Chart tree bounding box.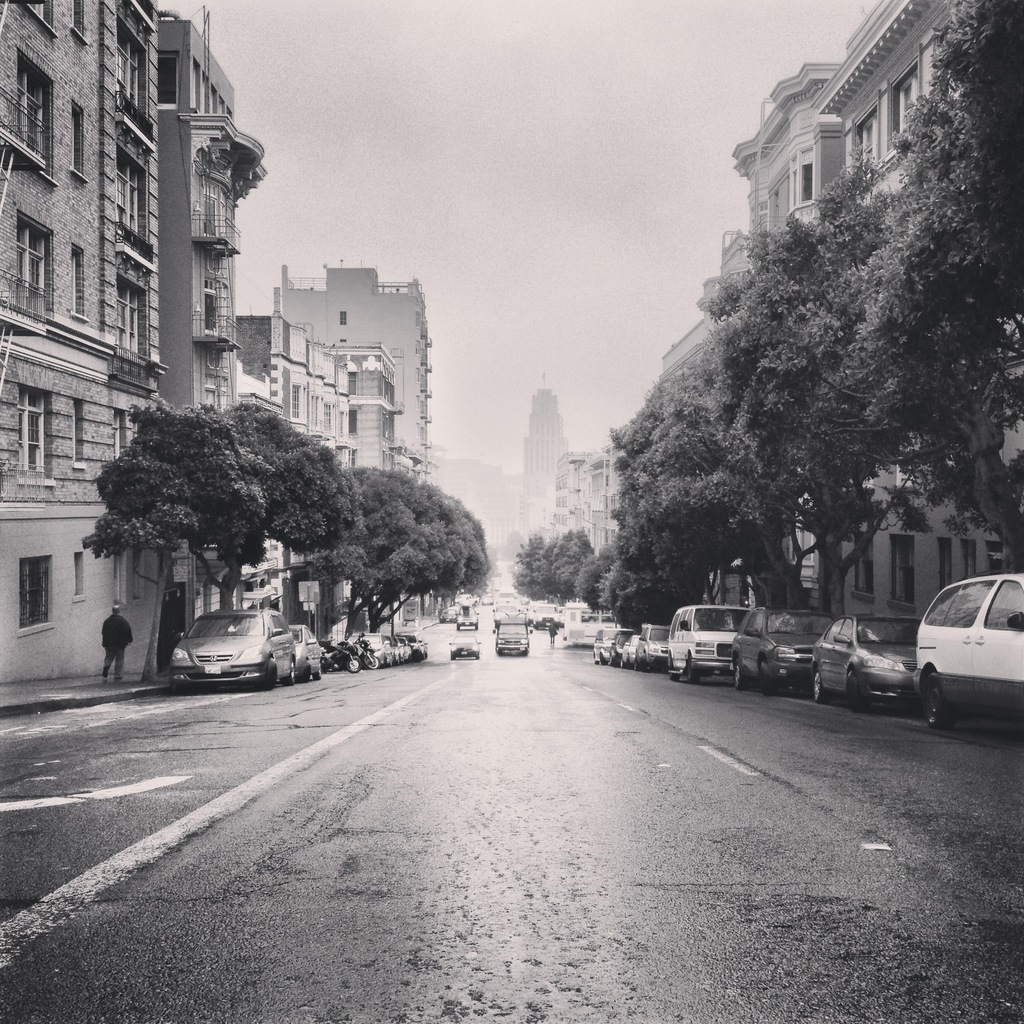
Charted: (298, 462, 490, 625).
